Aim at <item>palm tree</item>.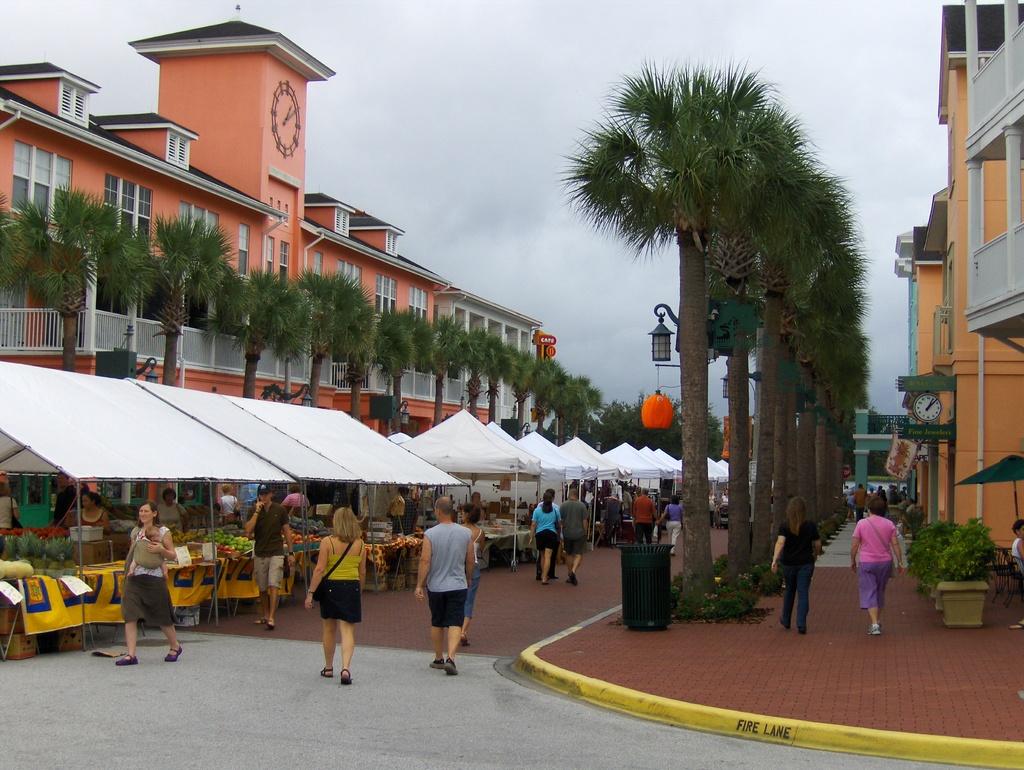
Aimed at x1=4, y1=195, x2=153, y2=344.
